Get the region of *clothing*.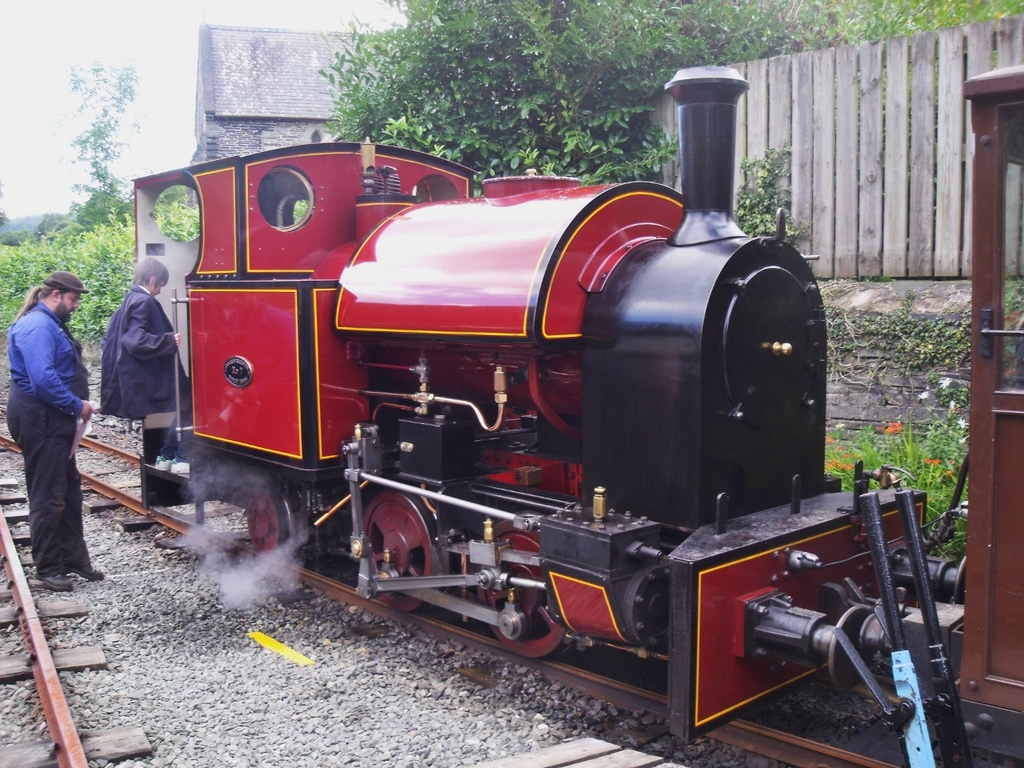
crop(94, 289, 187, 418).
